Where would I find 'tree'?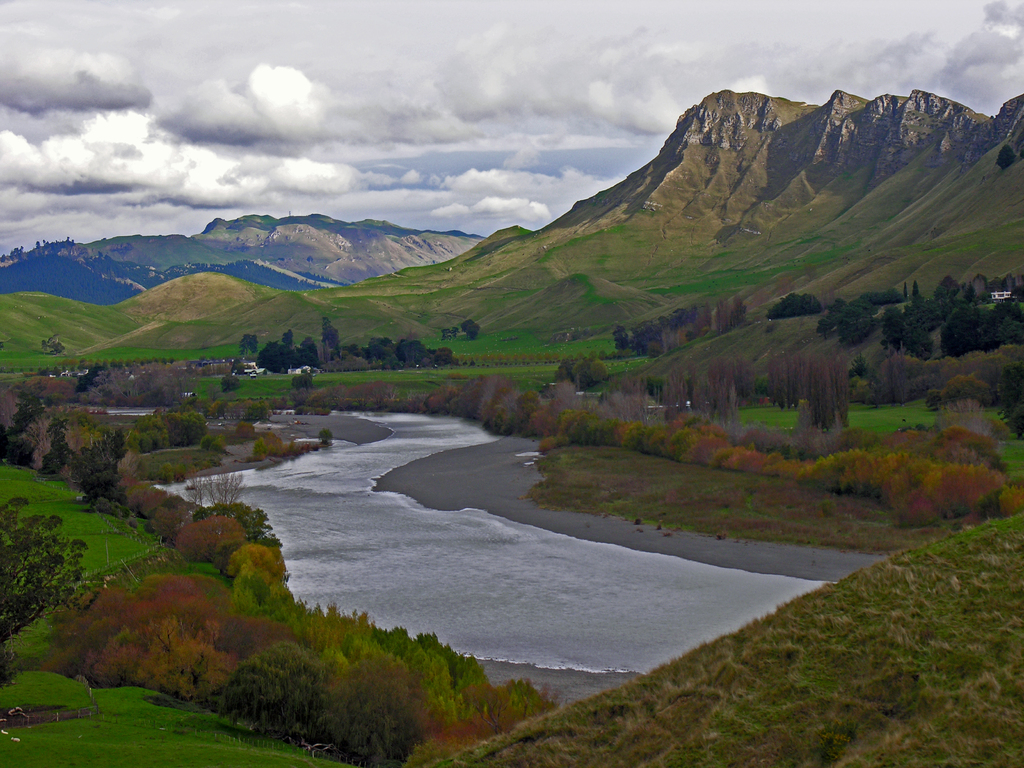
At bbox=[632, 321, 660, 350].
